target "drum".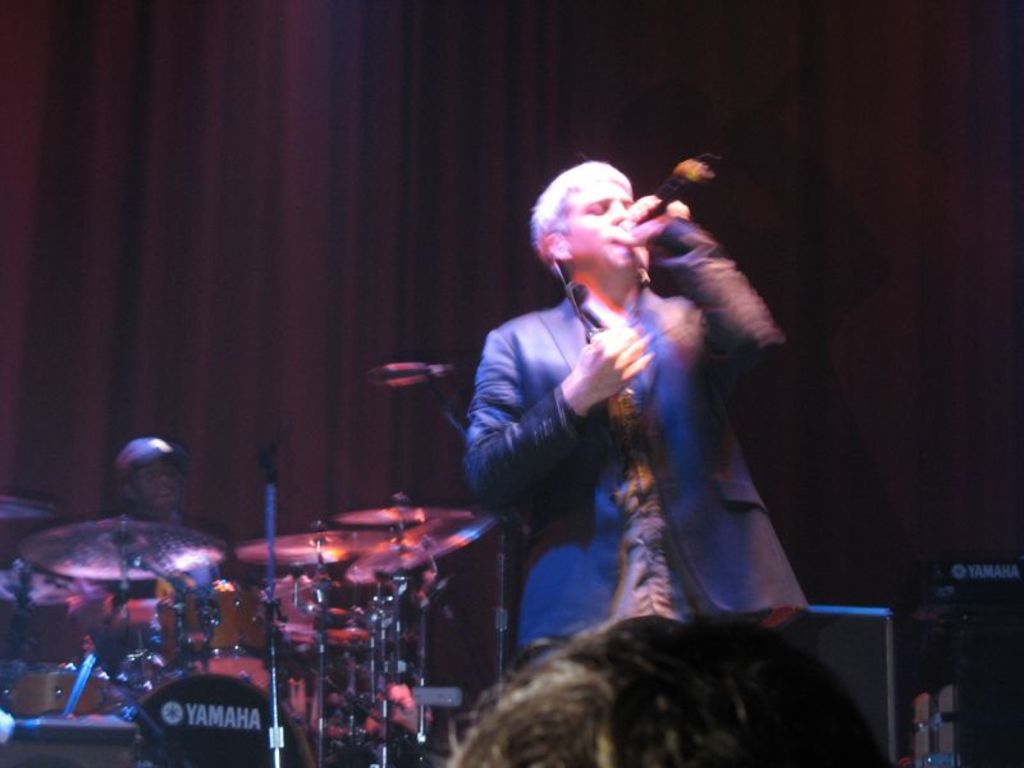
Target region: {"left": 268, "top": 575, "right": 348, "bottom": 687}.
